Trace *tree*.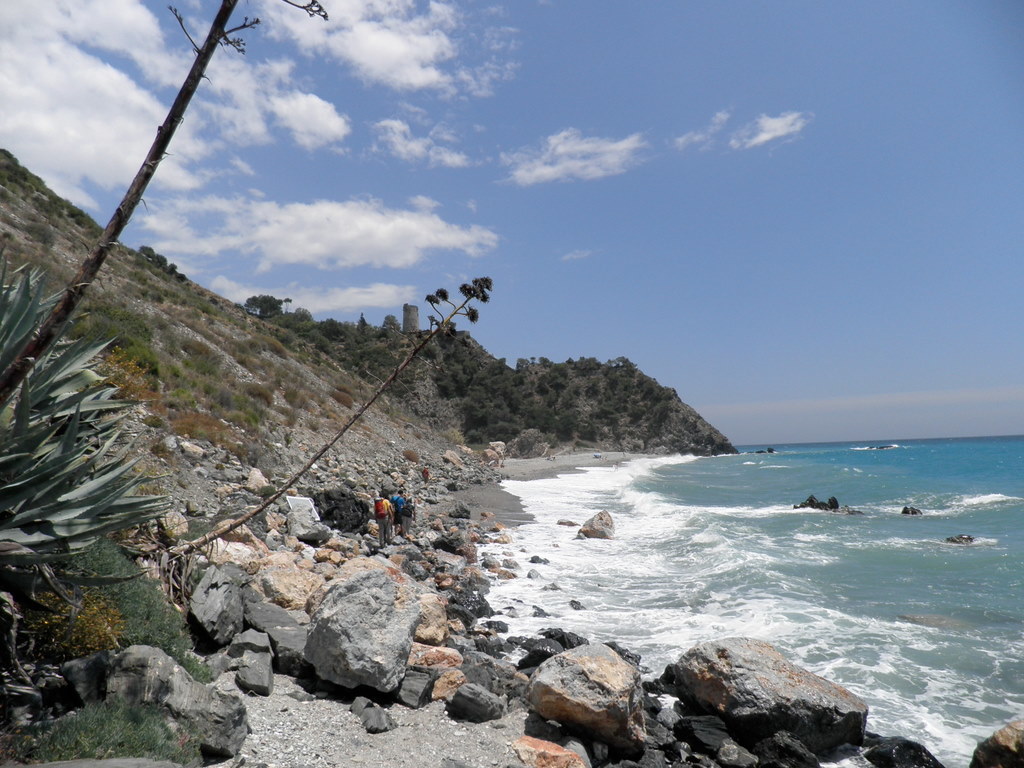
Traced to Rect(467, 386, 481, 415).
